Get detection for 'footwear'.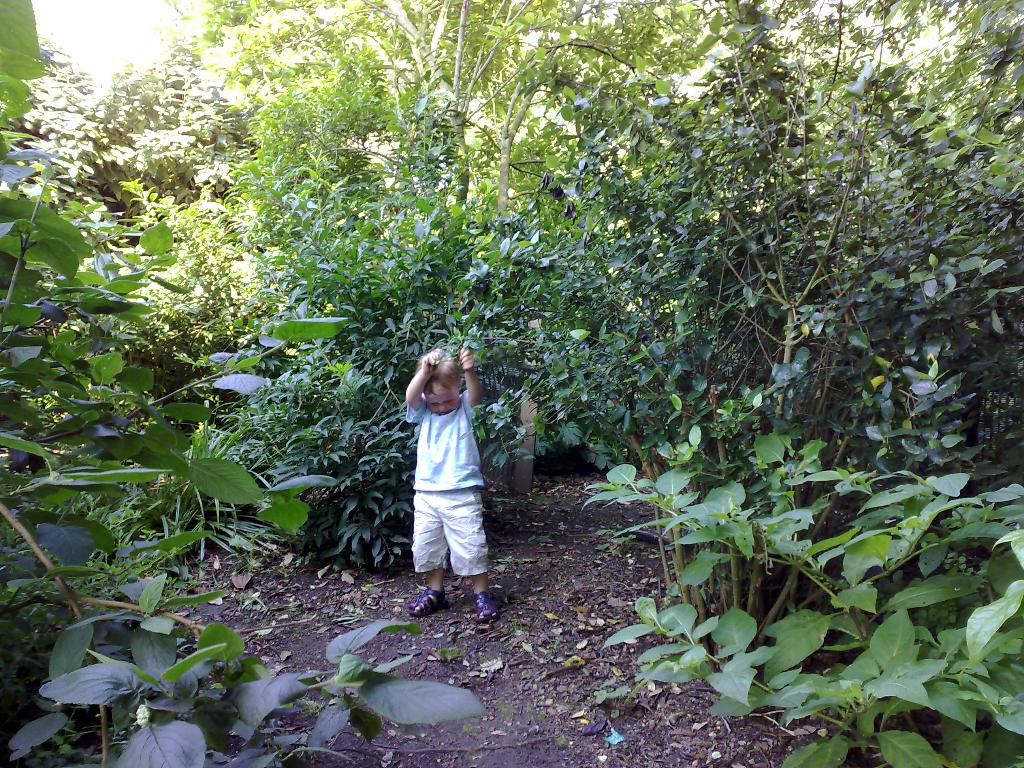
Detection: (467, 593, 499, 630).
